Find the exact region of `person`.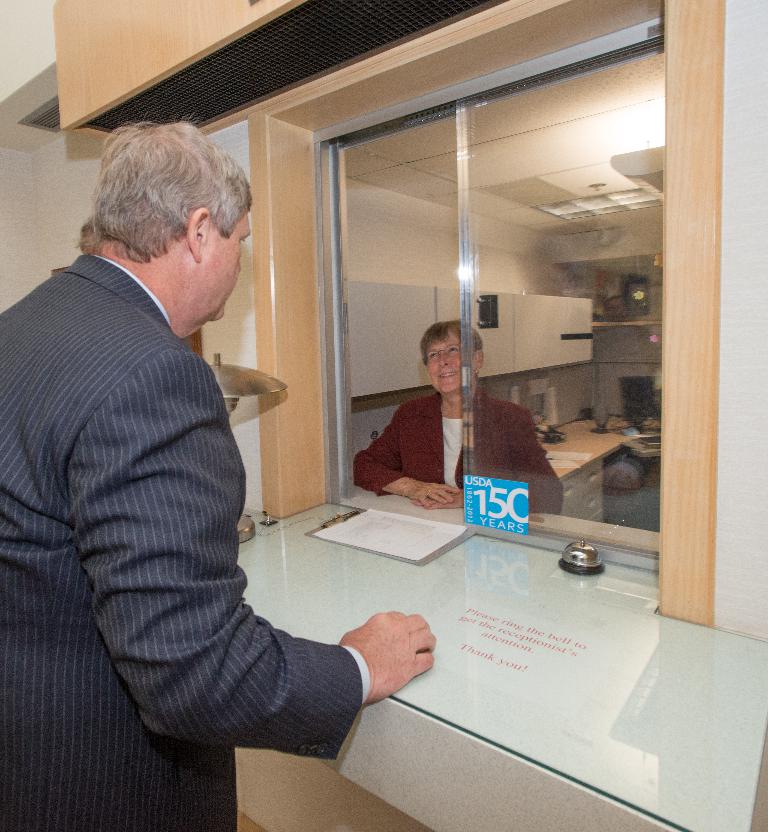
Exact region: 34/103/353/831.
